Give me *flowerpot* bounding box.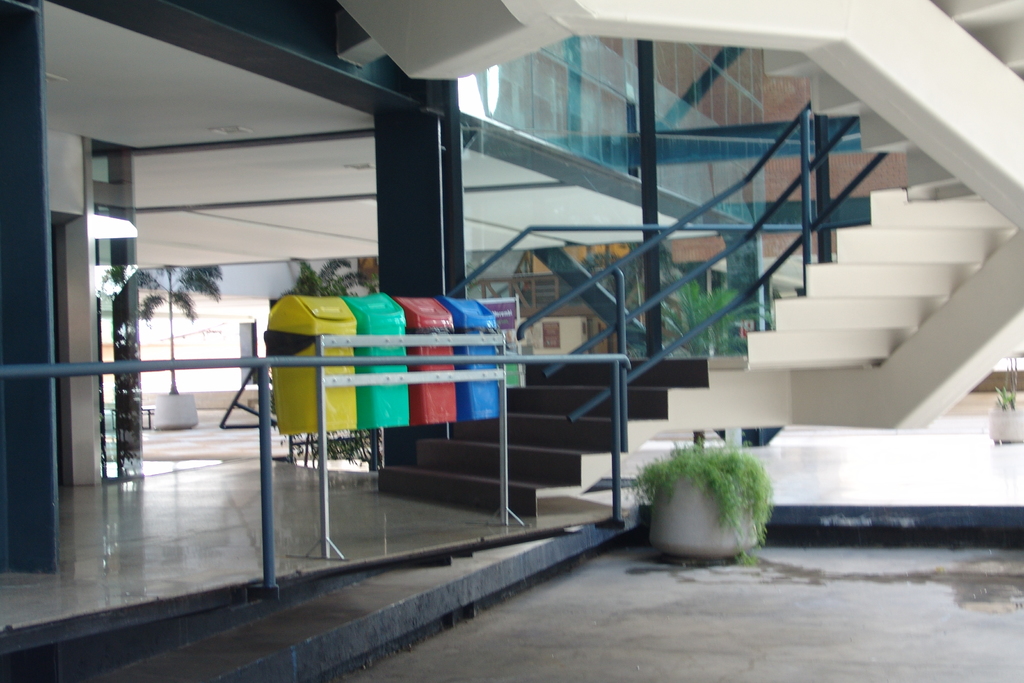
637:444:749:562.
